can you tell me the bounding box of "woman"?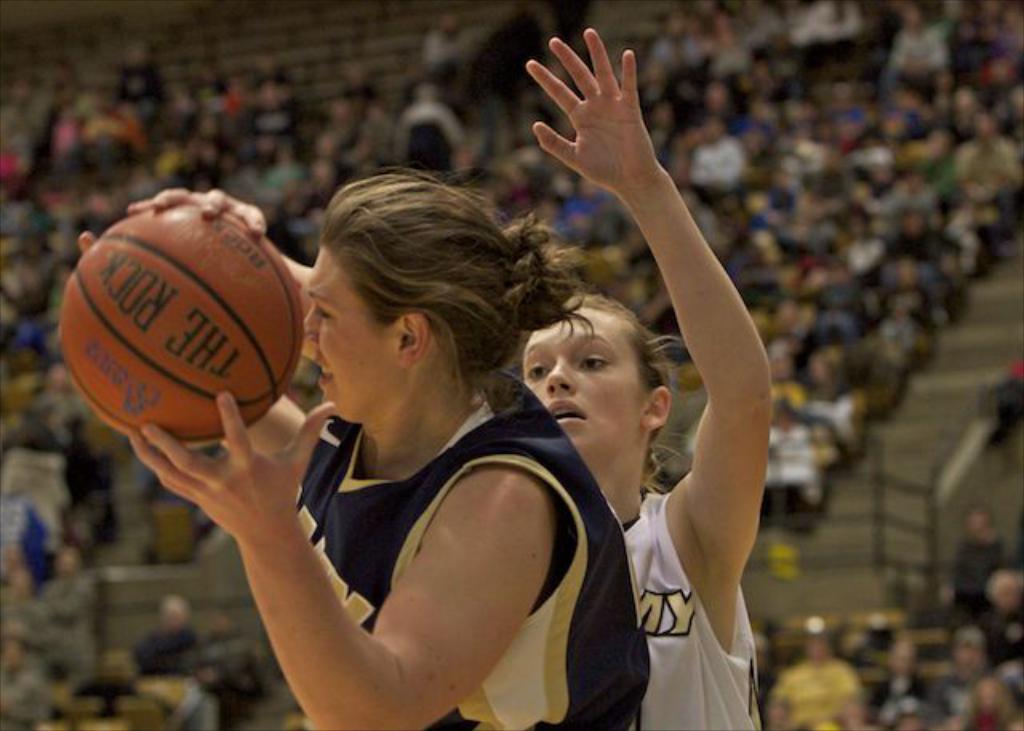
(left=525, top=26, right=768, bottom=729).
